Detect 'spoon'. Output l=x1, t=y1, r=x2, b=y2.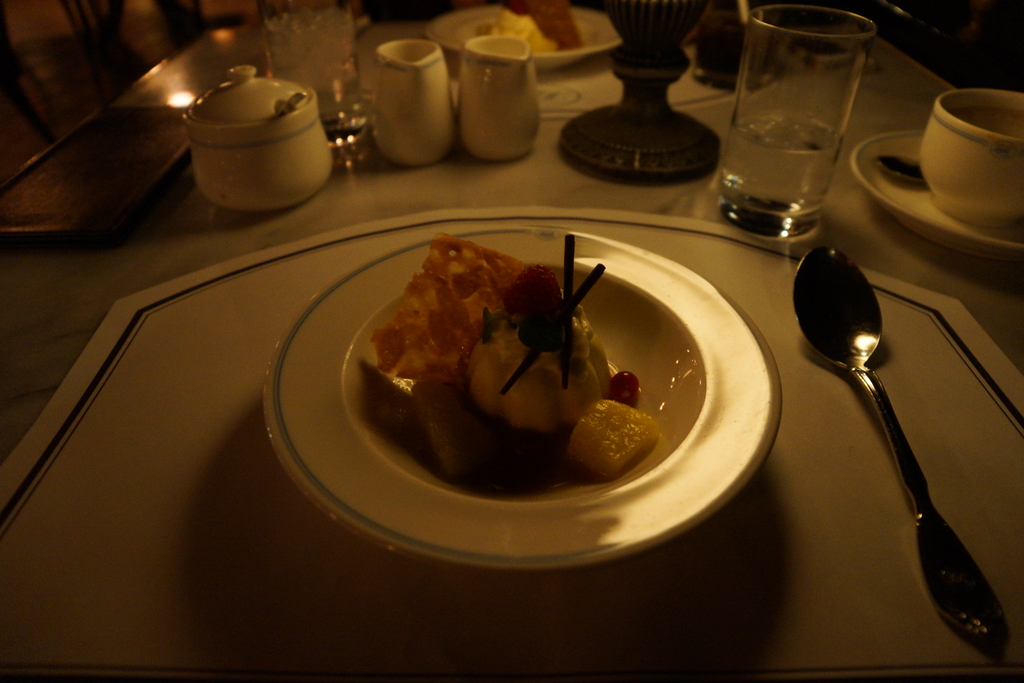
l=792, t=240, r=1009, b=643.
